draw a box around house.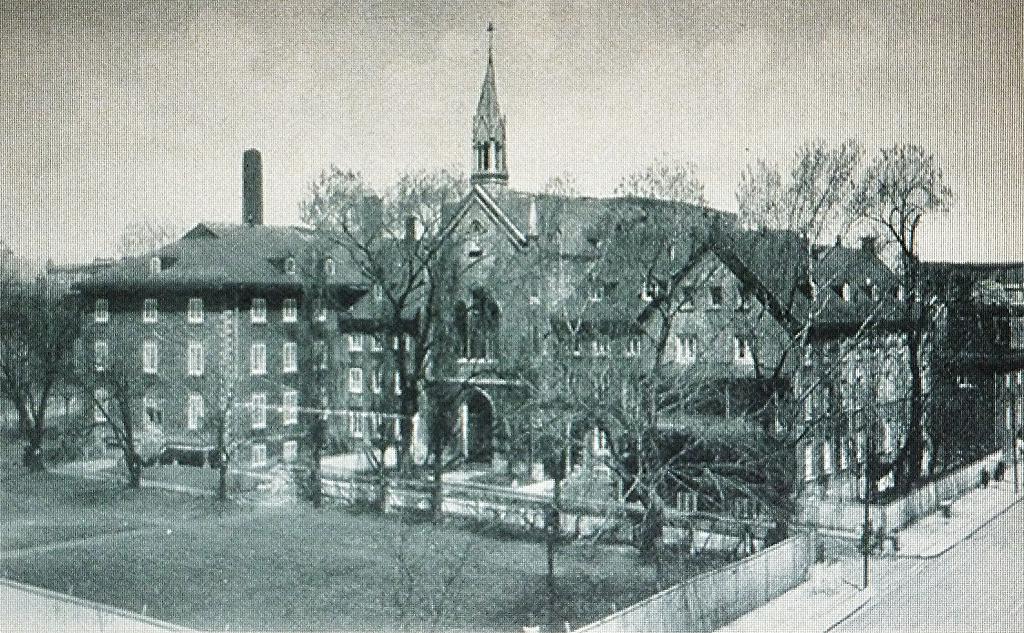
[321, 225, 415, 488].
